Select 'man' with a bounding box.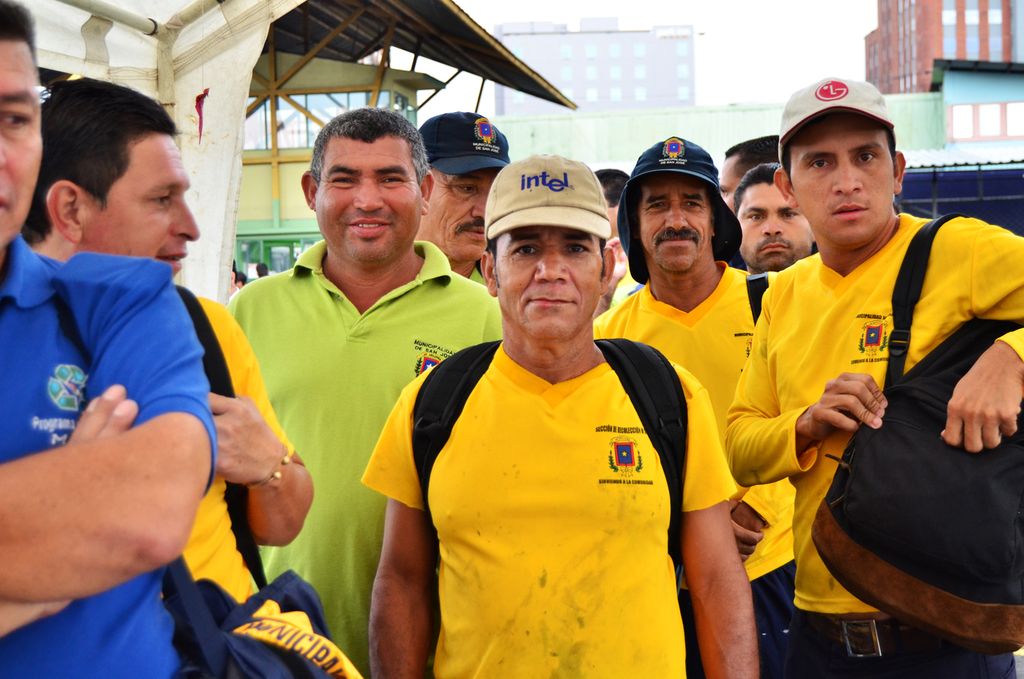
[left=21, top=74, right=317, bottom=608].
